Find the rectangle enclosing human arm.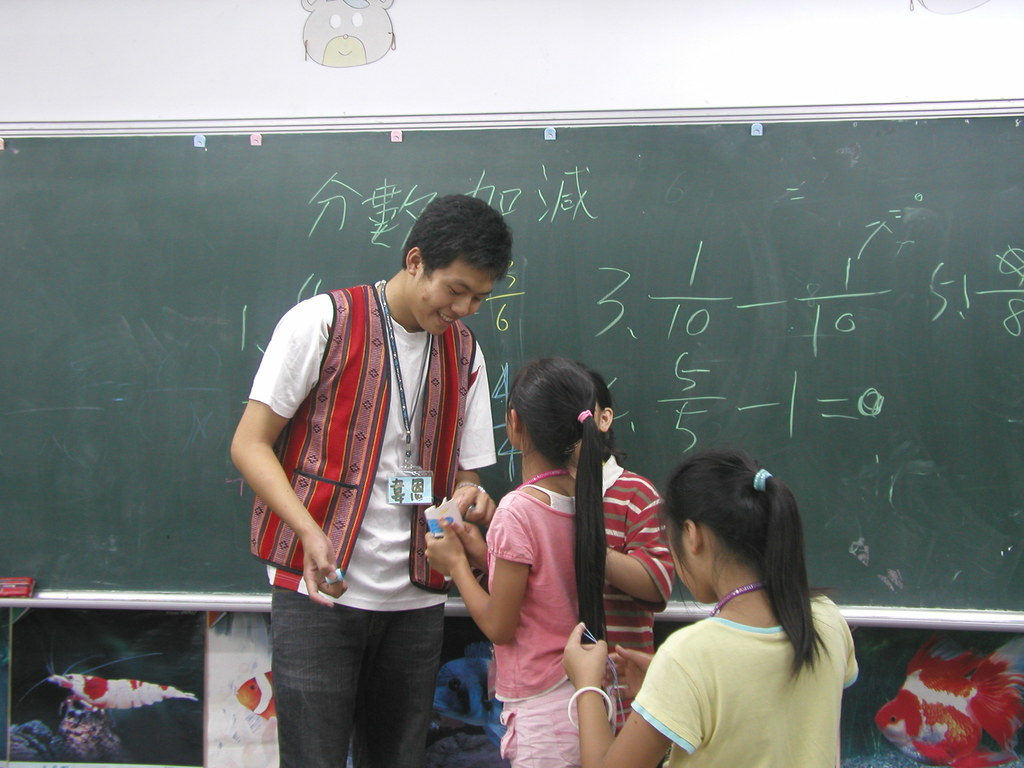
[594,641,669,704].
